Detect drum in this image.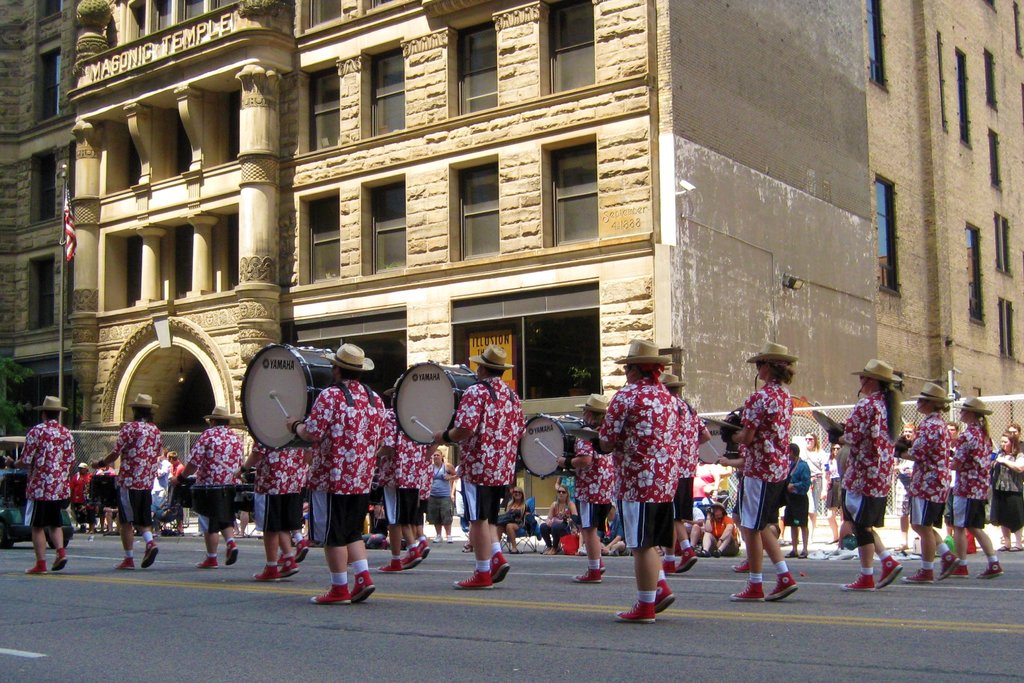
Detection: (86,475,118,498).
